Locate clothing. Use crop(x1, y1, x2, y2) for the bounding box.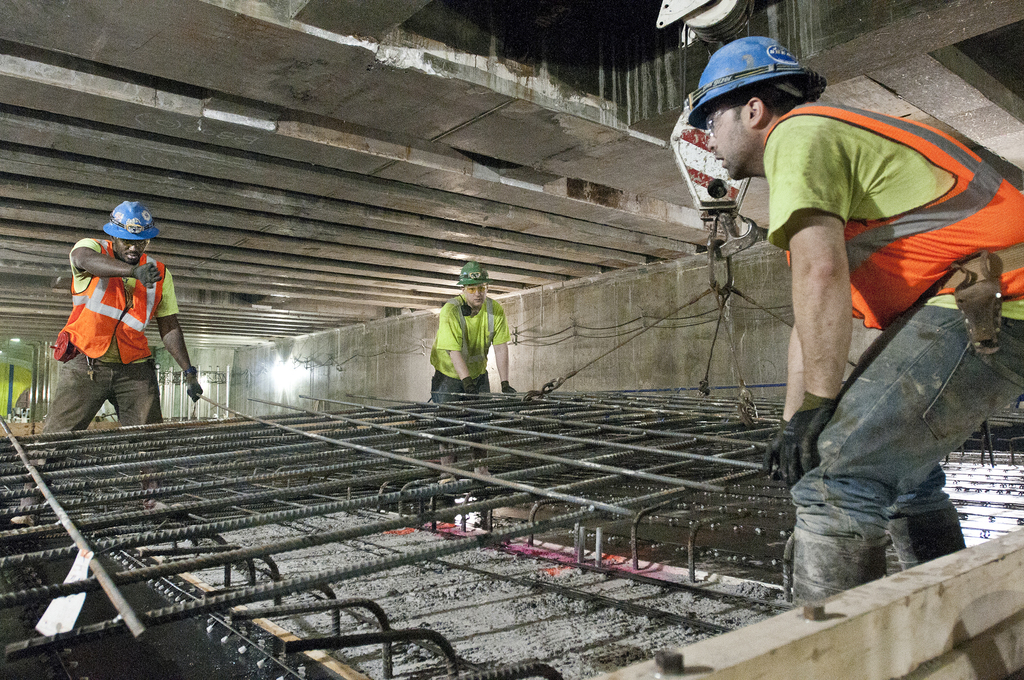
crop(44, 220, 168, 437).
